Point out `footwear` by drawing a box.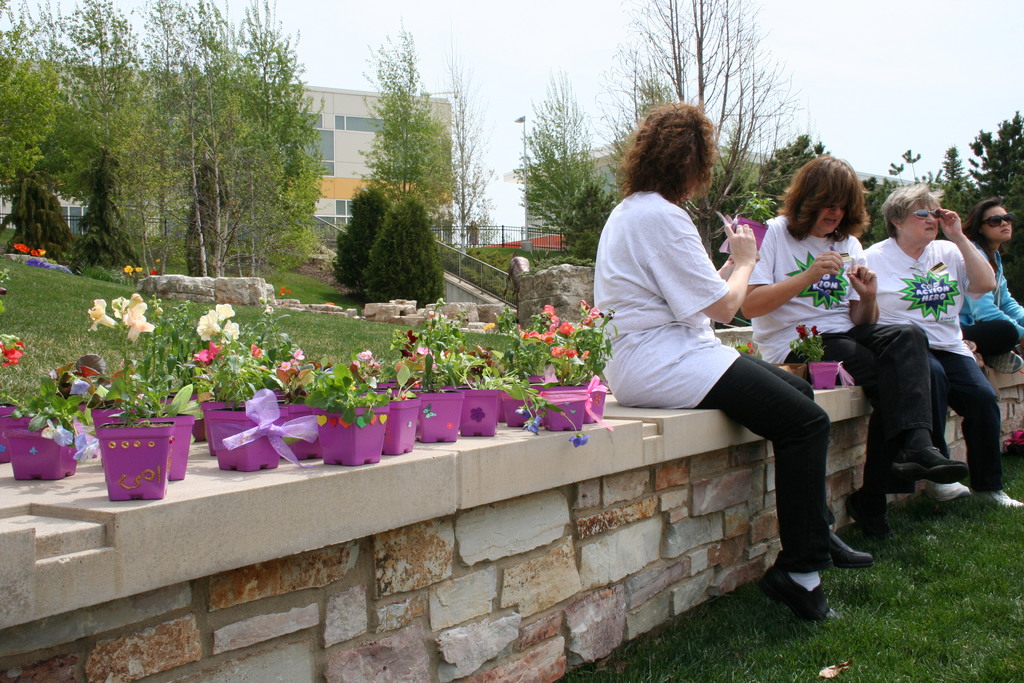
l=922, t=481, r=974, b=507.
